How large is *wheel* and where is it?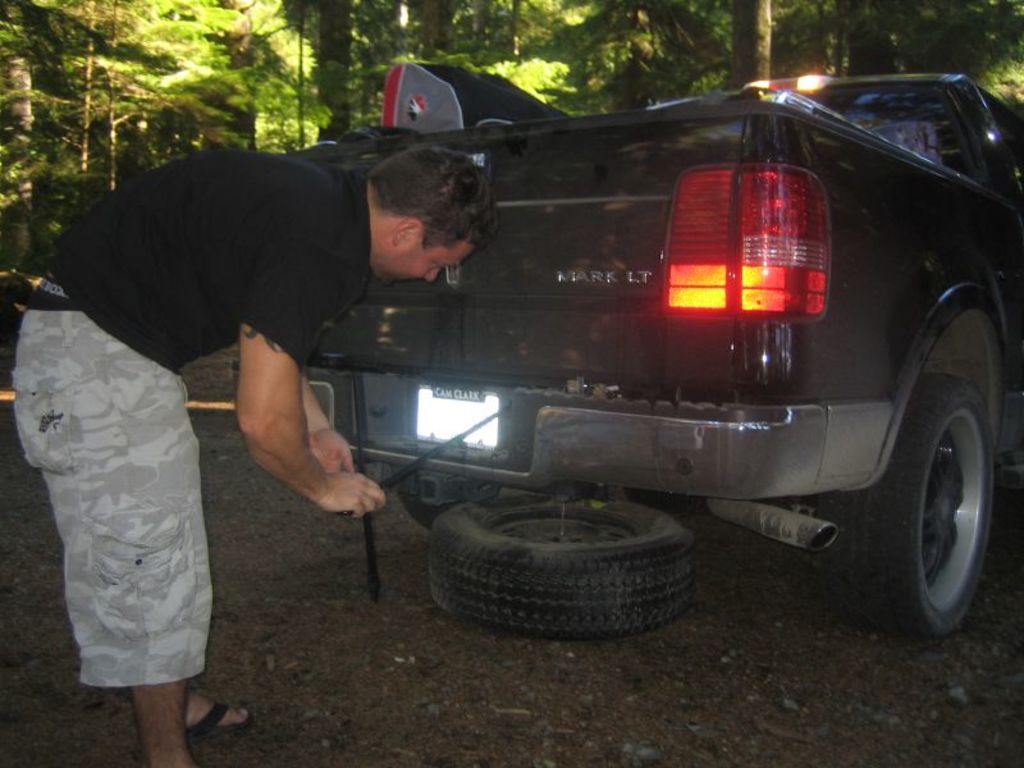
Bounding box: [x1=867, y1=343, x2=1000, y2=643].
